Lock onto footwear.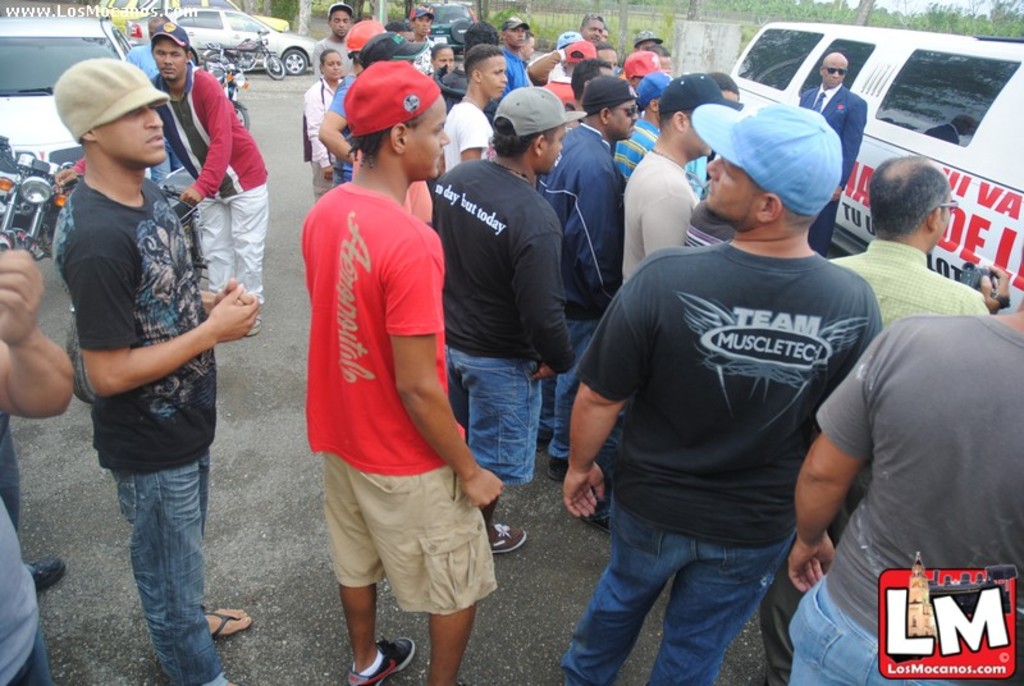
Locked: bbox=(207, 610, 250, 642).
